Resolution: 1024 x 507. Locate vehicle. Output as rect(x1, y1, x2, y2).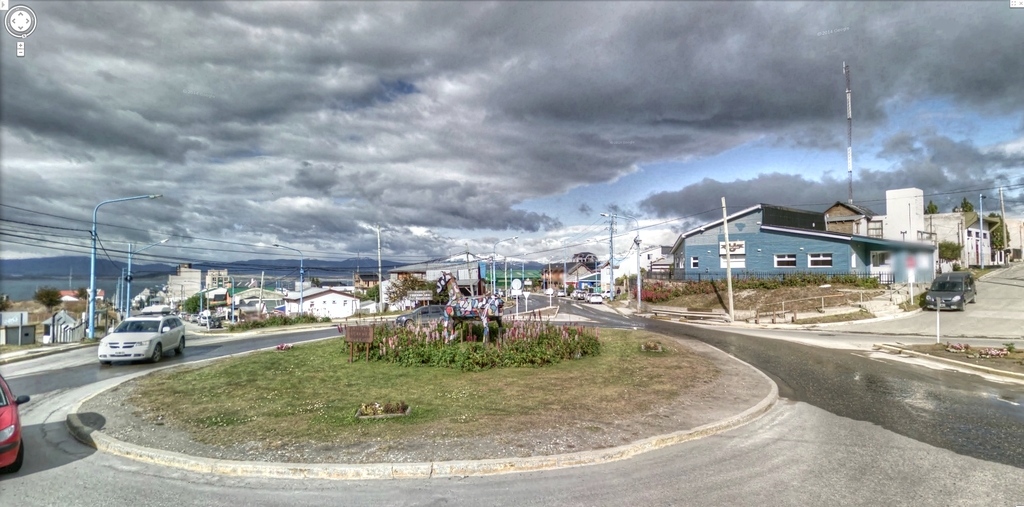
rect(588, 293, 604, 305).
